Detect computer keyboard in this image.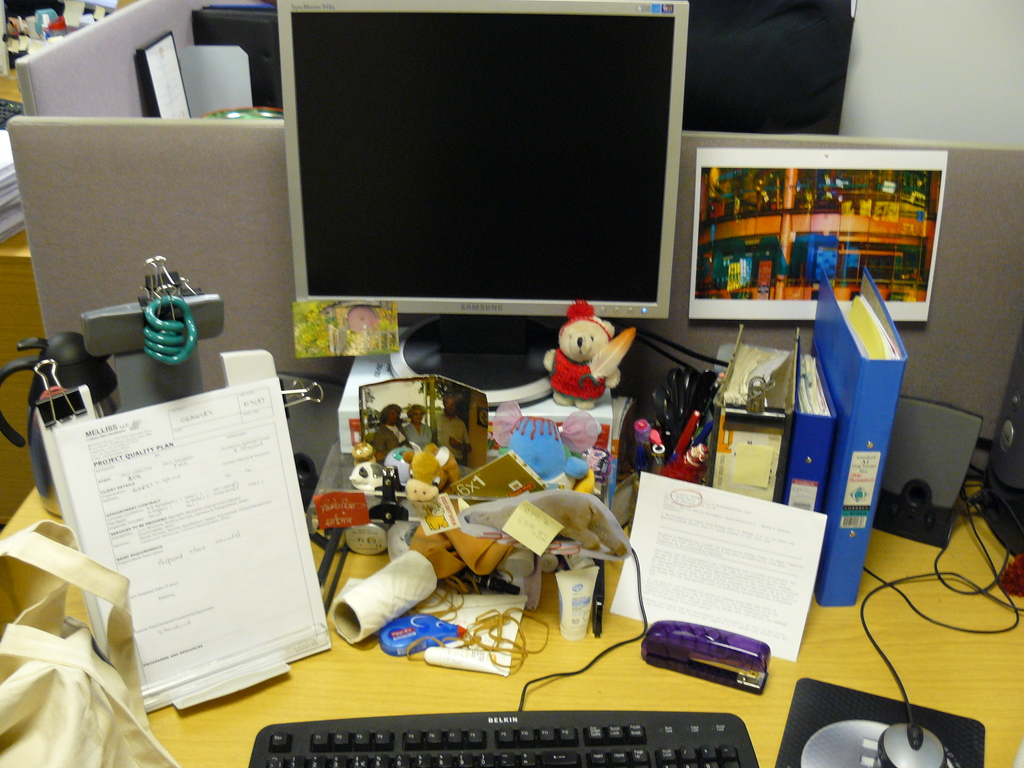
Detection: BBox(249, 710, 759, 767).
